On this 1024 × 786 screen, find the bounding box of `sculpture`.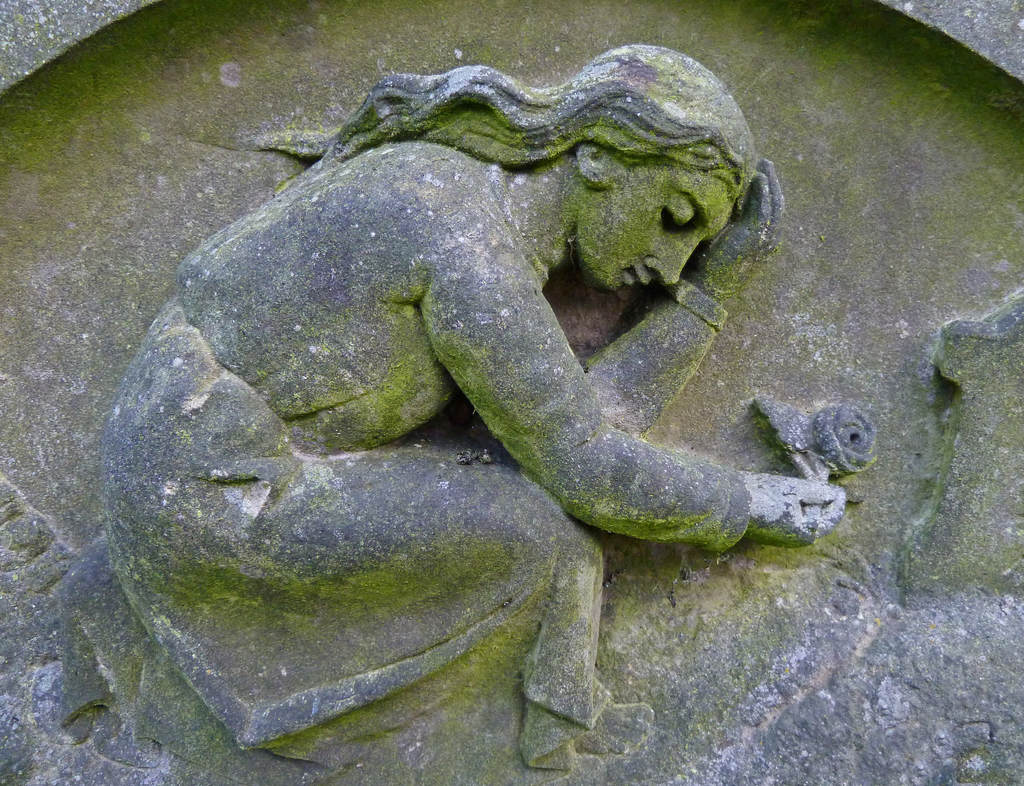
Bounding box: 67/35/854/667.
